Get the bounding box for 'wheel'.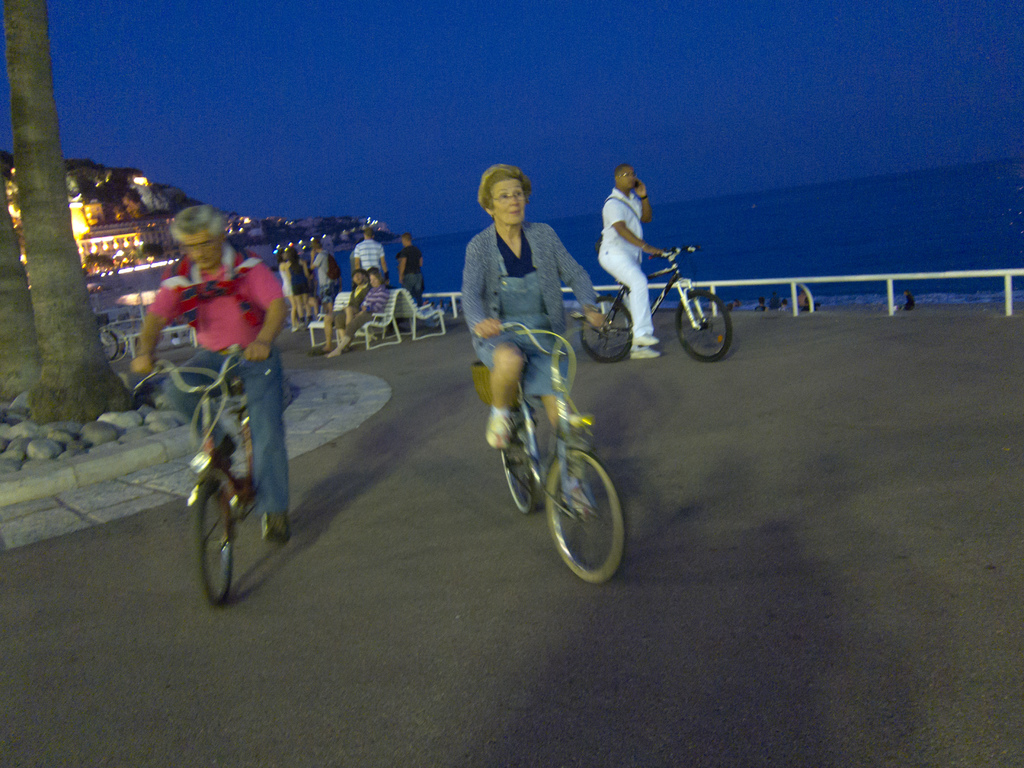
detection(195, 478, 236, 611).
